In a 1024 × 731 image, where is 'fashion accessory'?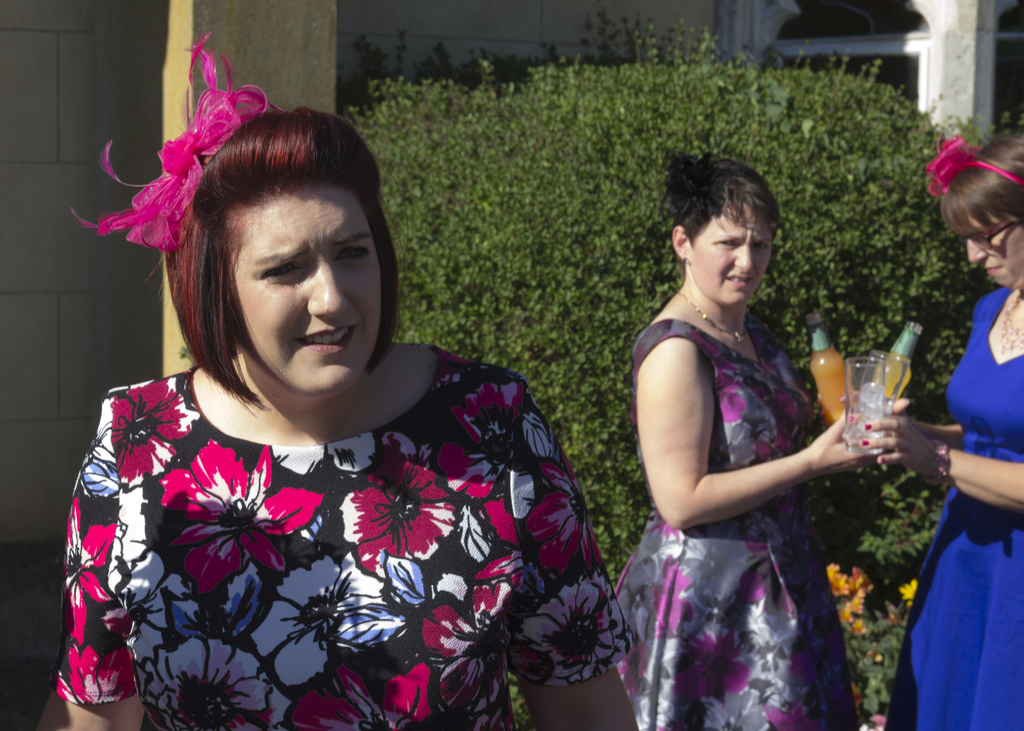
rect(937, 438, 952, 481).
